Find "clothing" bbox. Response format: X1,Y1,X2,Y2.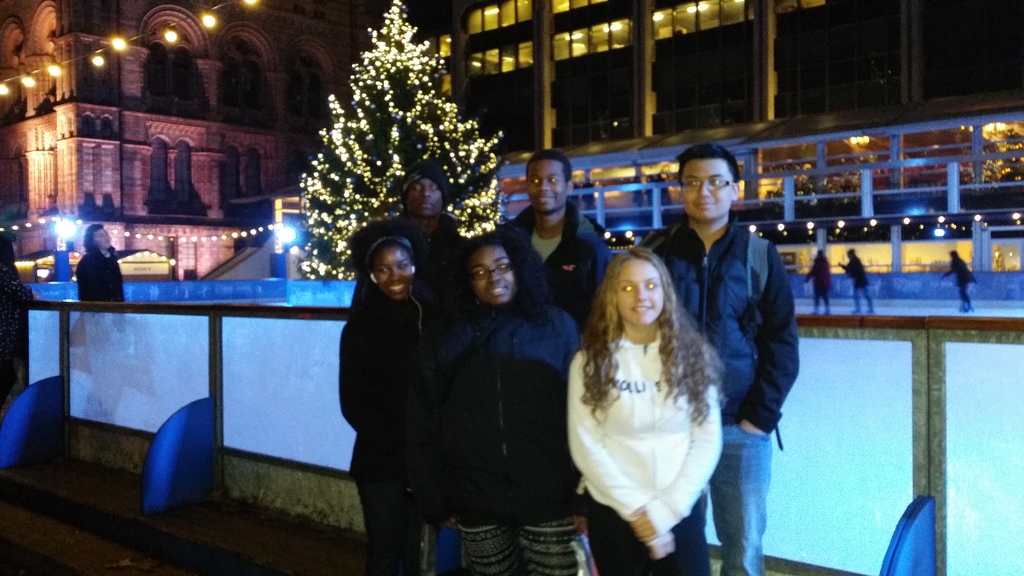
642,214,803,575.
